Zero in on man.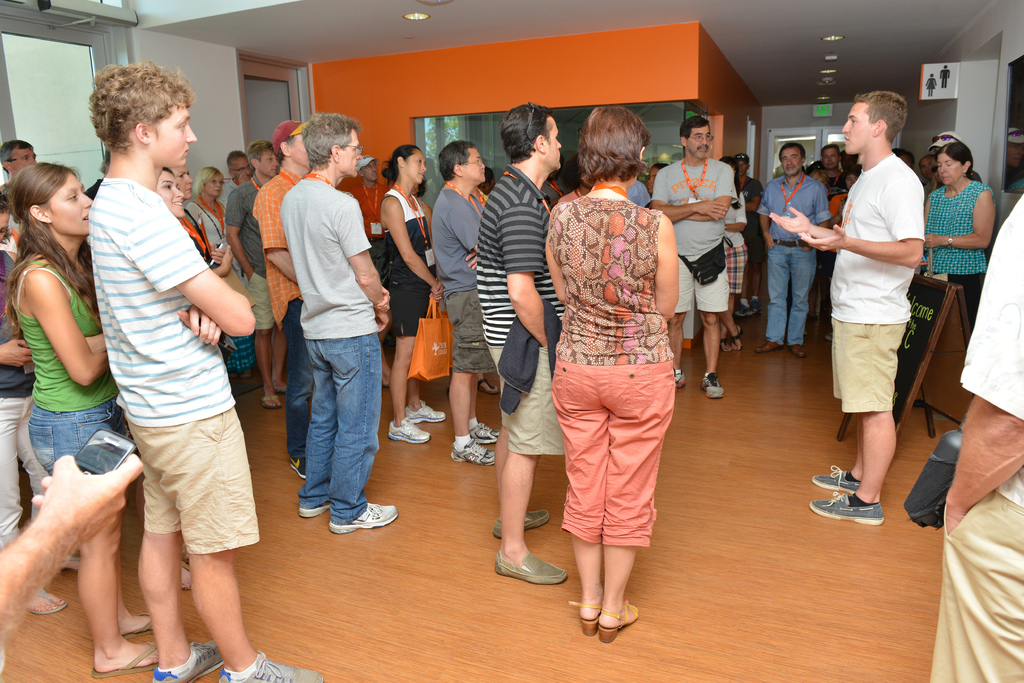
Zeroed in: BBox(761, 142, 830, 360).
